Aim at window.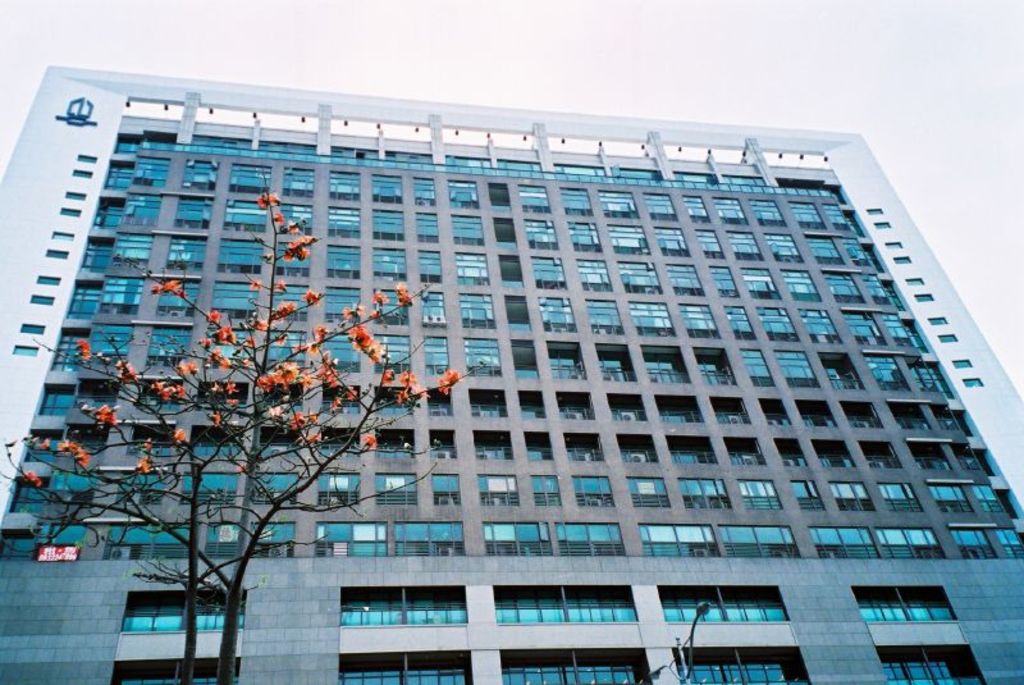
Aimed at bbox(340, 652, 472, 684).
